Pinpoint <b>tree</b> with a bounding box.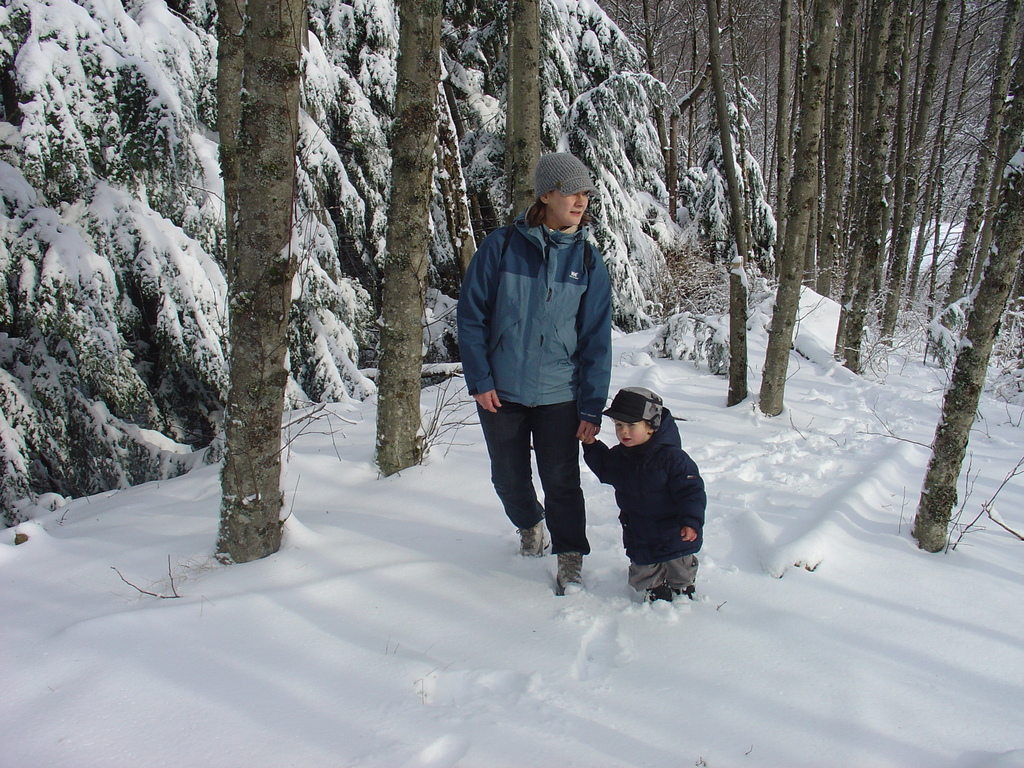
box=[499, 0, 546, 228].
